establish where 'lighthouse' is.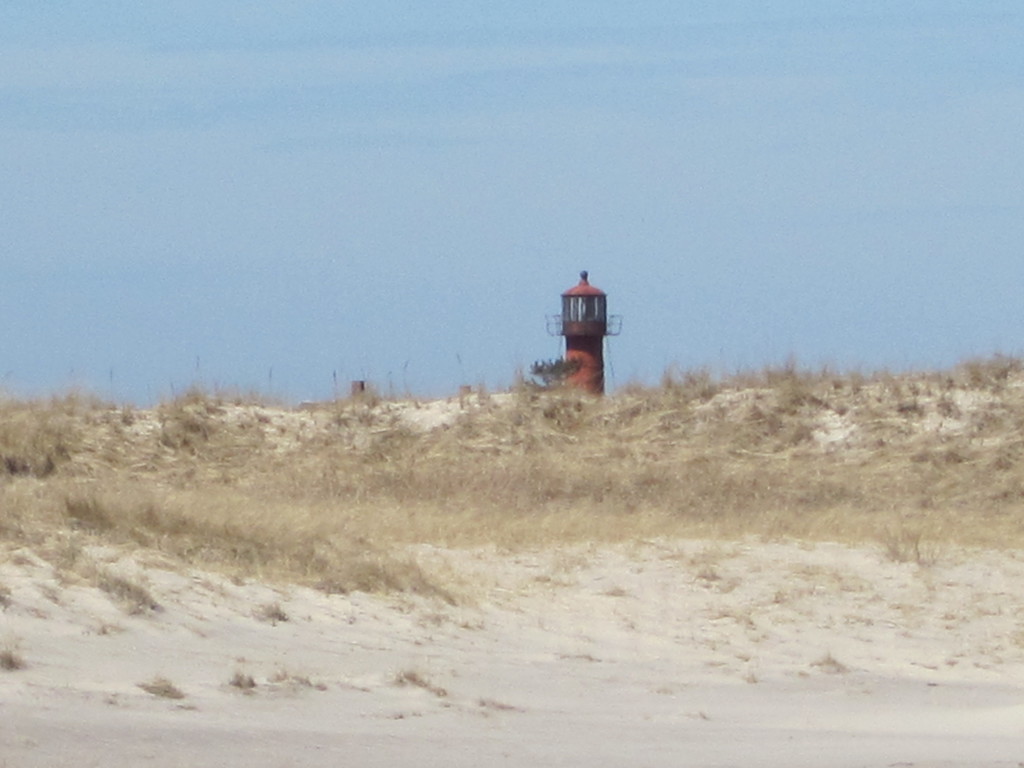
Established at (542,263,613,401).
